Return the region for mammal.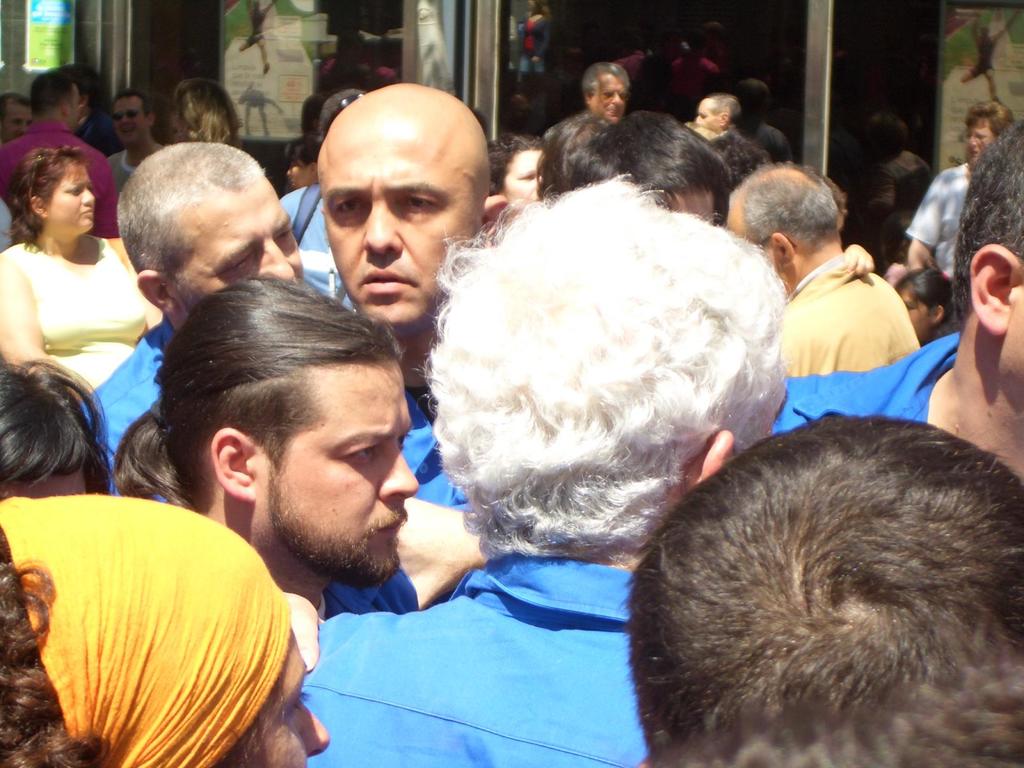
(left=0, top=351, right=124, bottom=495).
